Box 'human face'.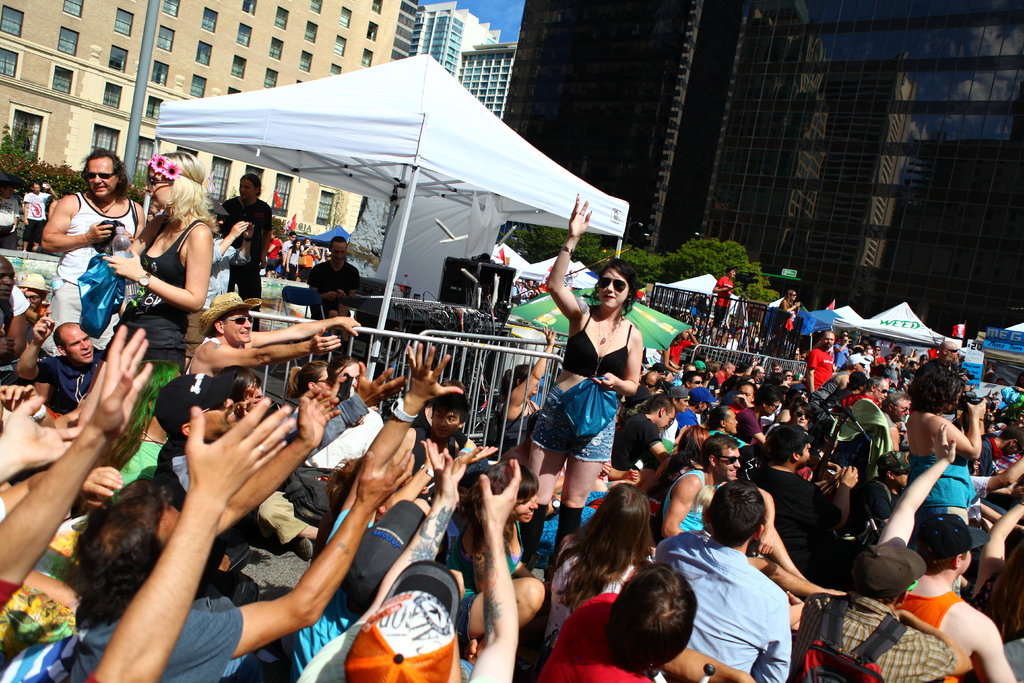
(721,446,742,482).
